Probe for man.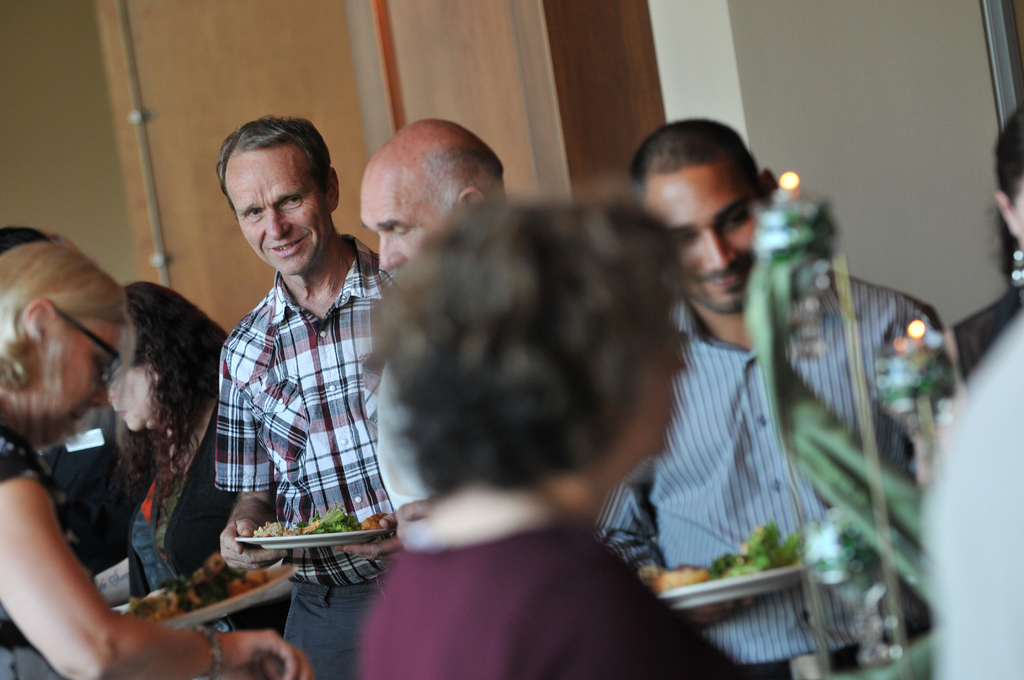
Probe result: left=598, top=111, right=939, bottom=679.
